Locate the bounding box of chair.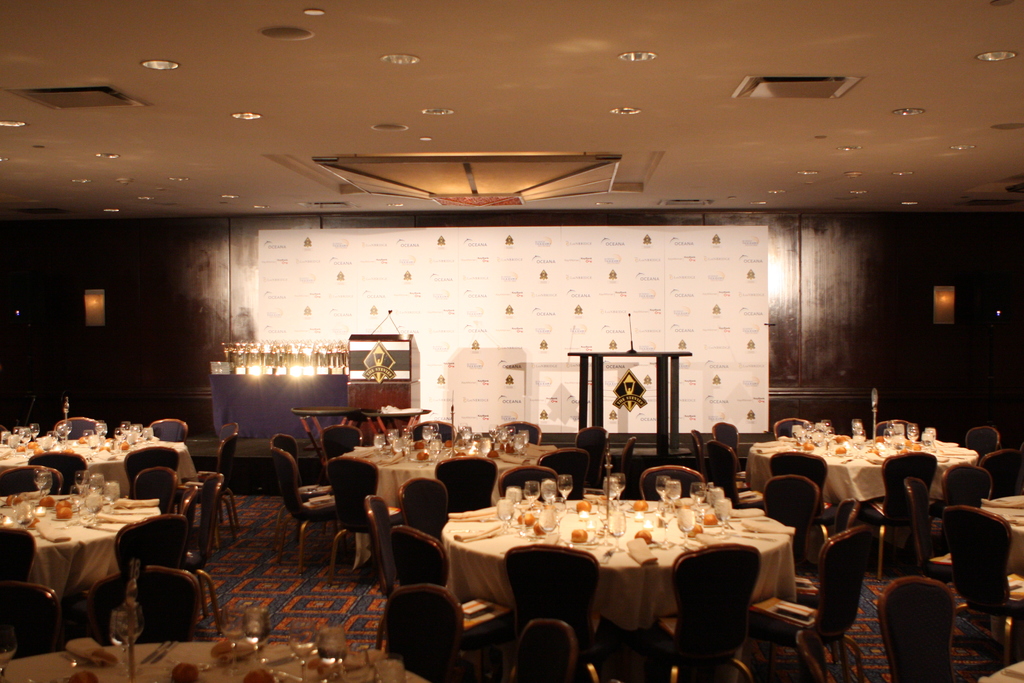
Bounding box: {"x1": 500, "y1": 541, "x2": 602, "y2": 682}.
